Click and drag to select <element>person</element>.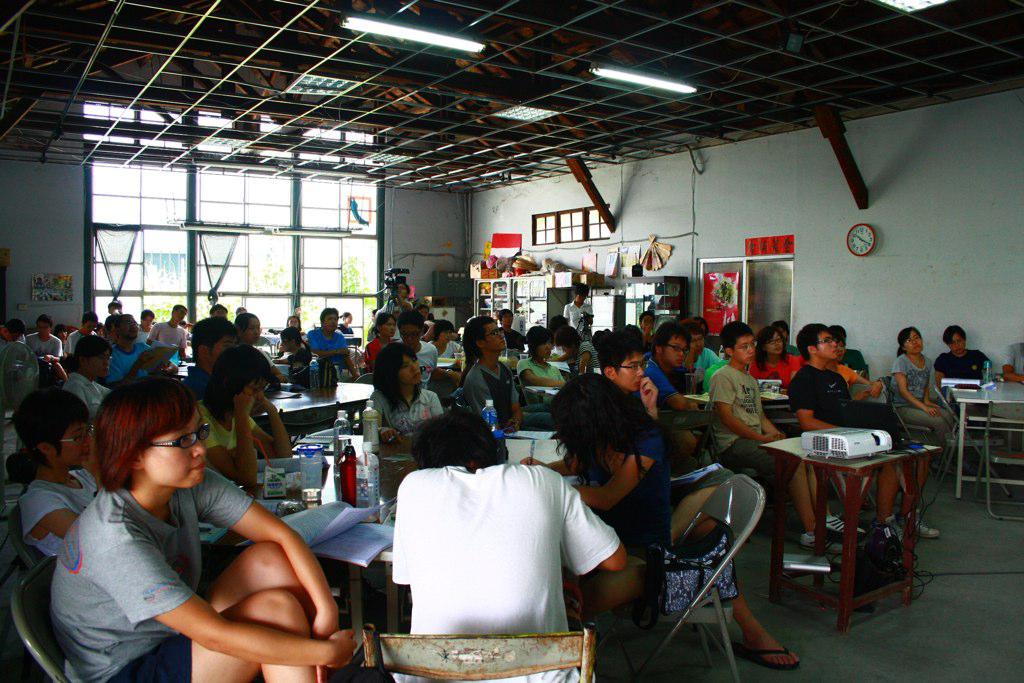
Selection: {"x1": 203, "y1": 346, "x2": 296, "y2": 482}.
